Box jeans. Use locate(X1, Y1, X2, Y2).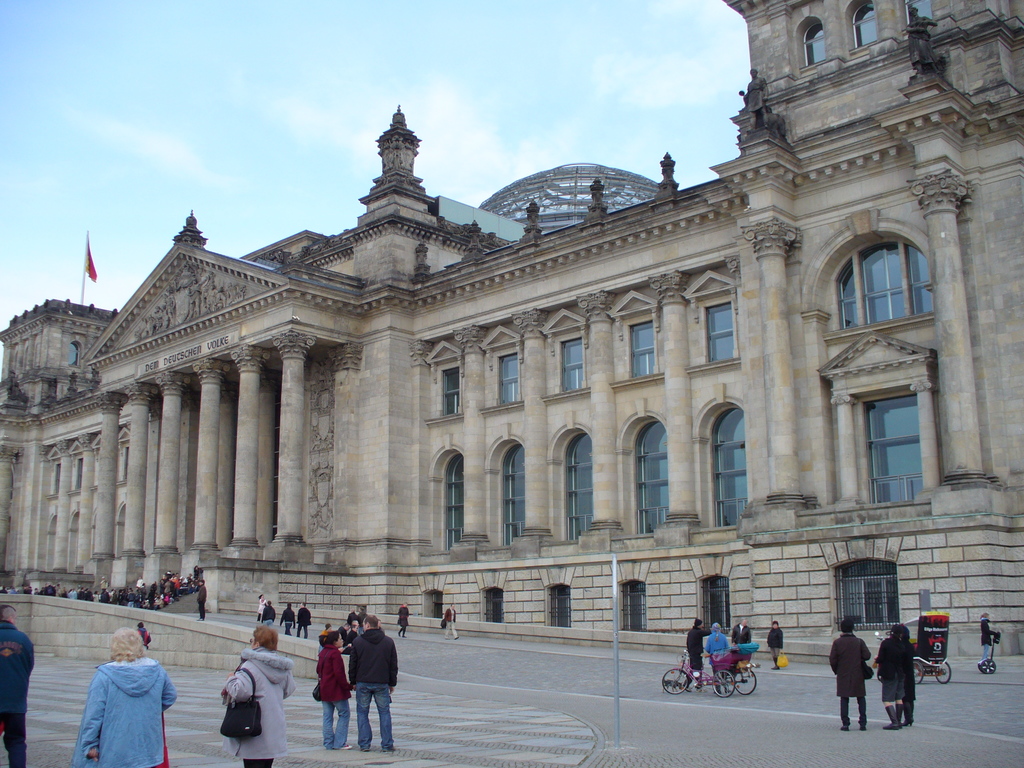
locate(321, 701, 349, 749).
